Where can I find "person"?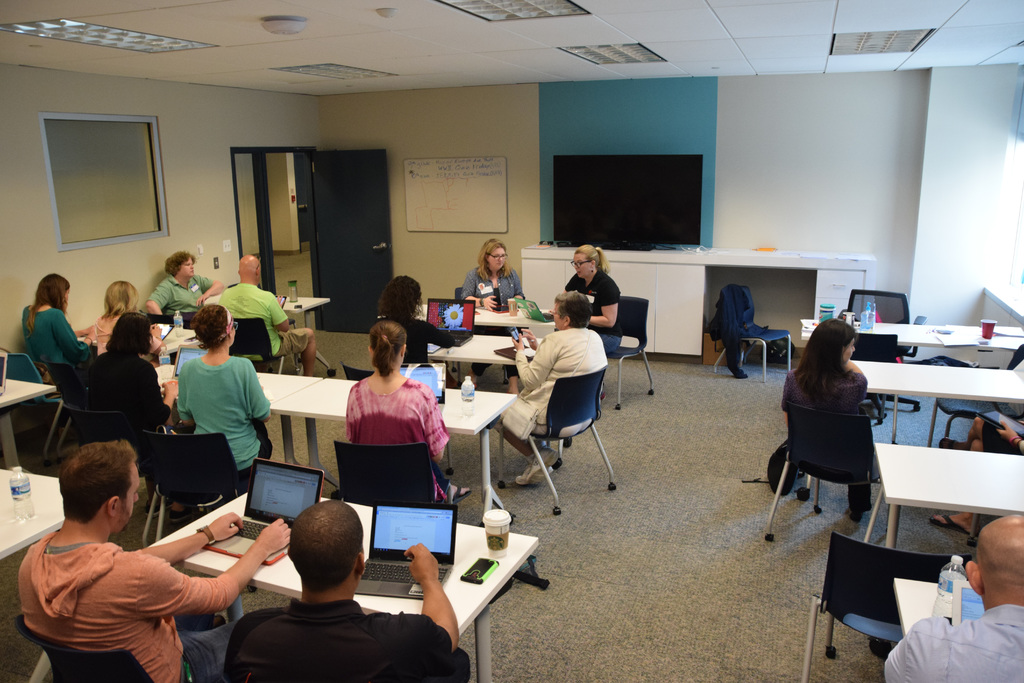
You can find it at [462,240,525,393].
